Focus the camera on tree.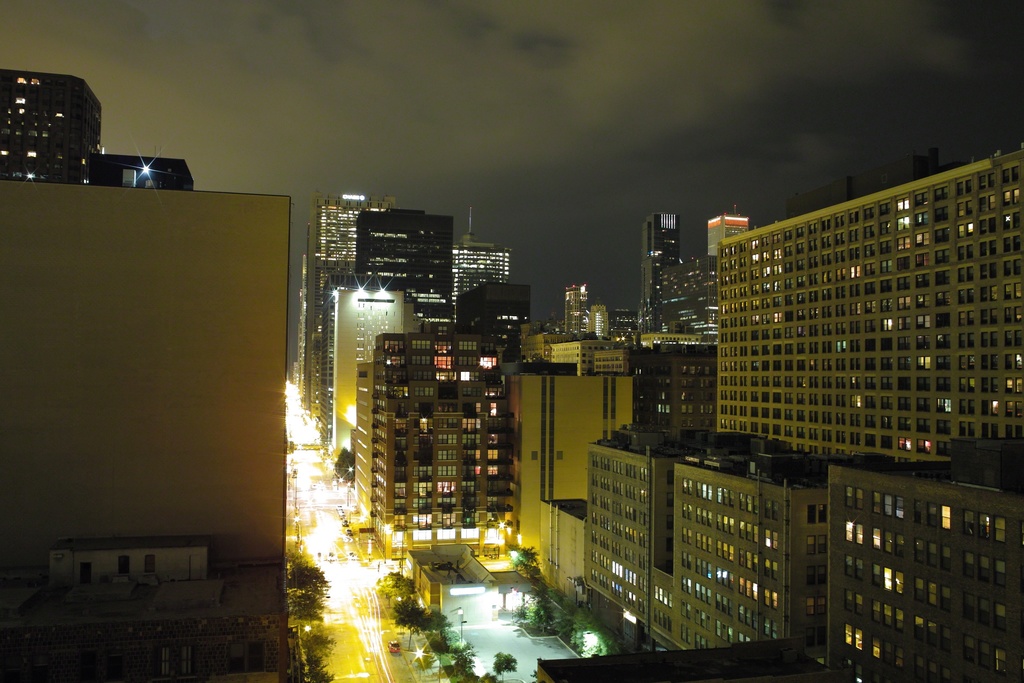
Focus region: pyautogui.locateOnScreen(394, 588, 447, 656).
